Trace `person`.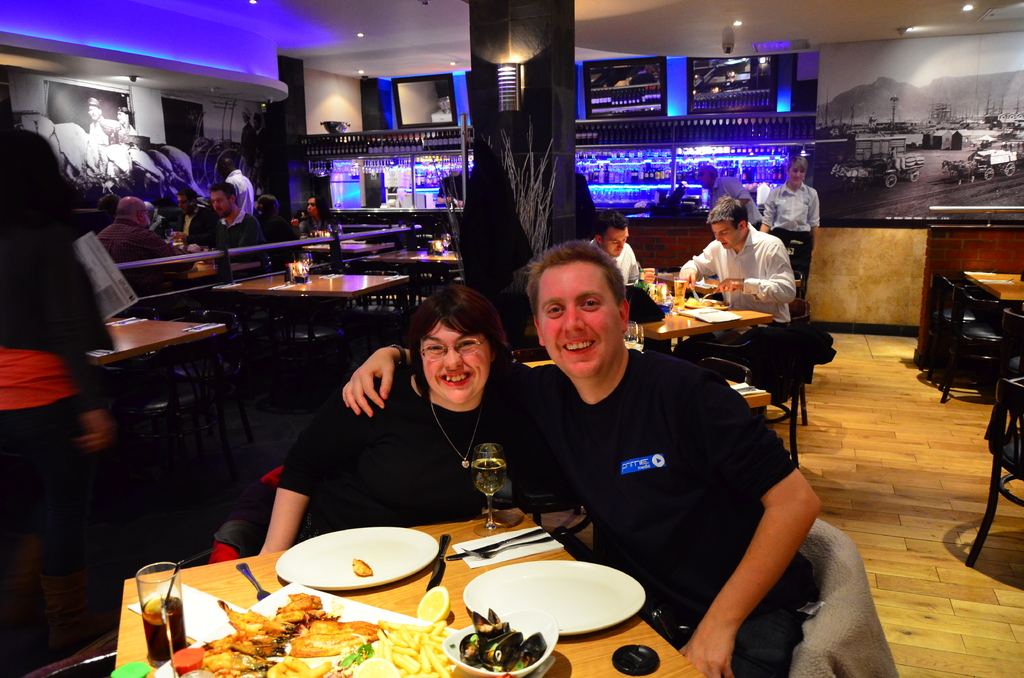
Traced to crop(678, 193, 796, 355).
